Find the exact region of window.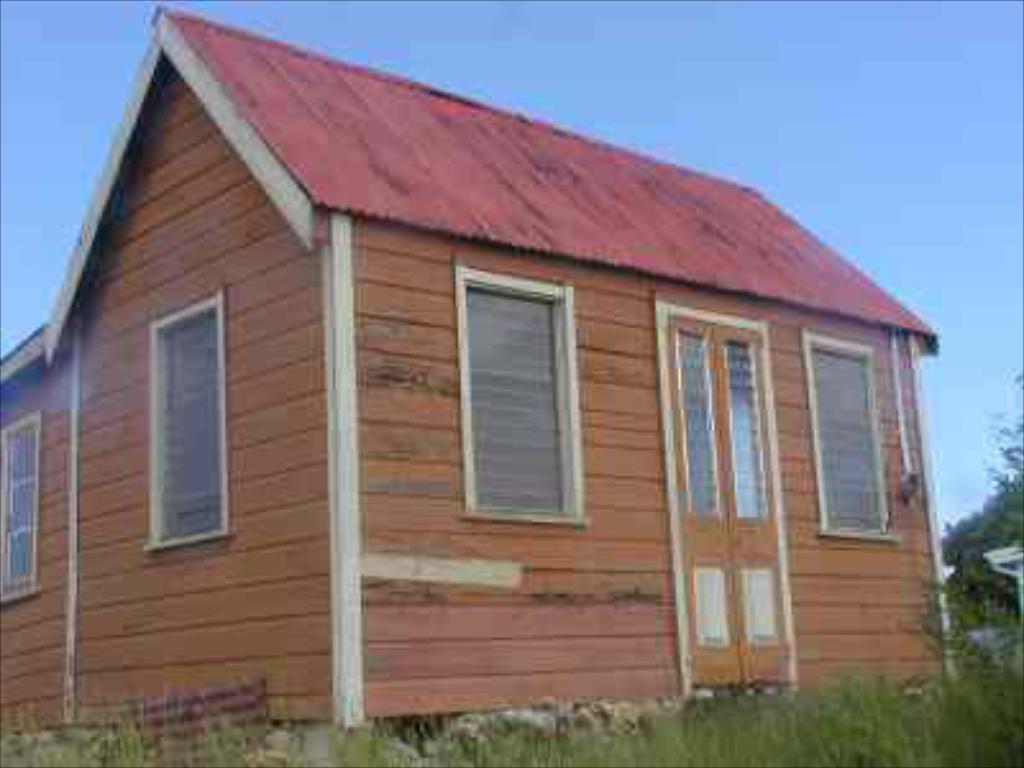
Exact region: bbox(458, 269, 584, 527).
